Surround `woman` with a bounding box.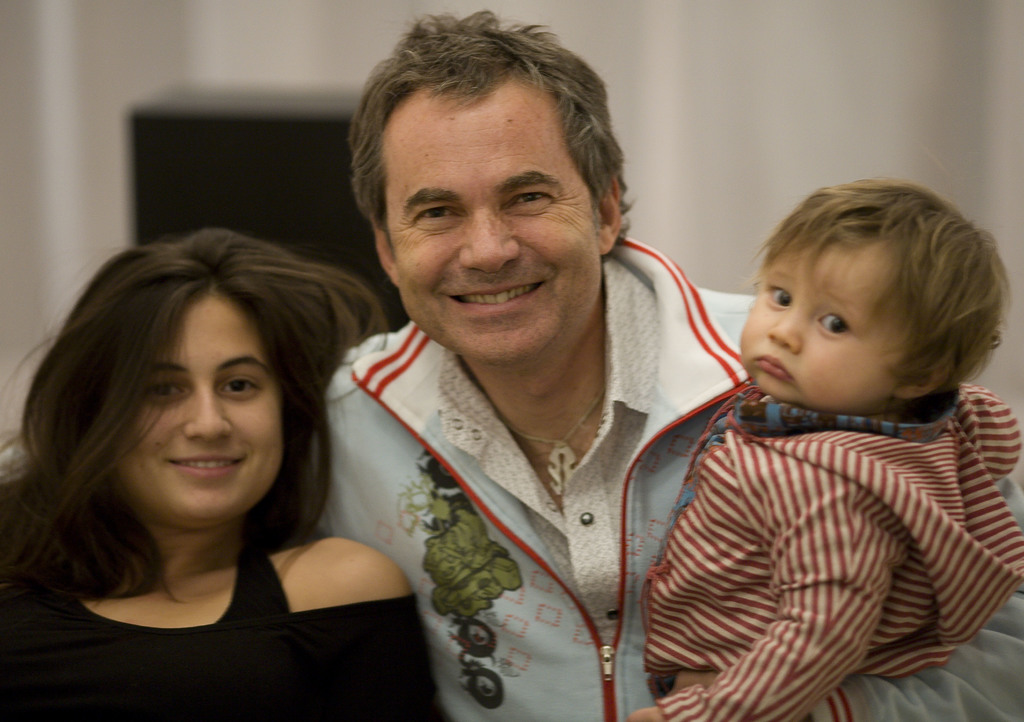
<bbox>17, 185, 474, 718</bbox>.
